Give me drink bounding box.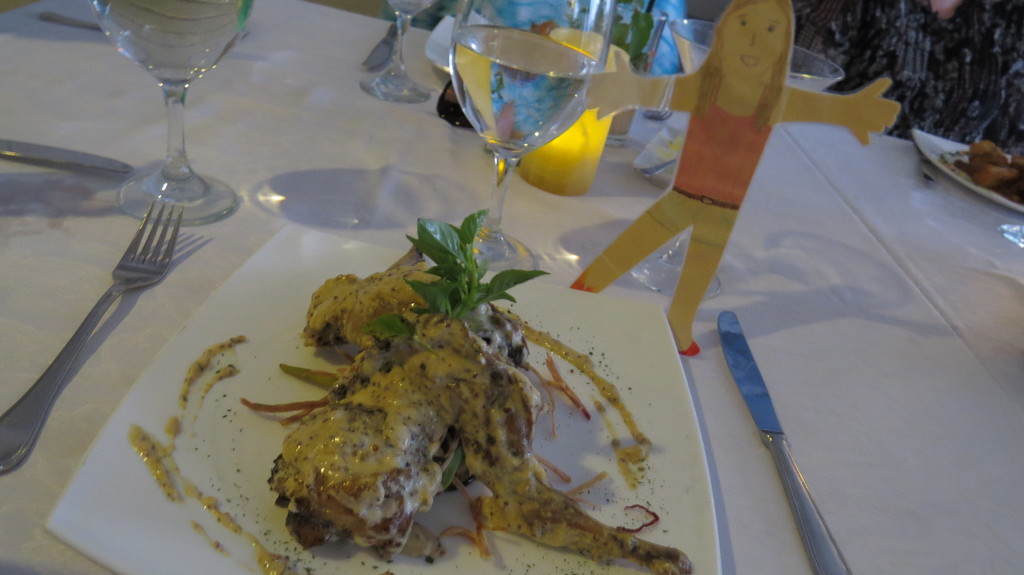
383,0,431,16.
